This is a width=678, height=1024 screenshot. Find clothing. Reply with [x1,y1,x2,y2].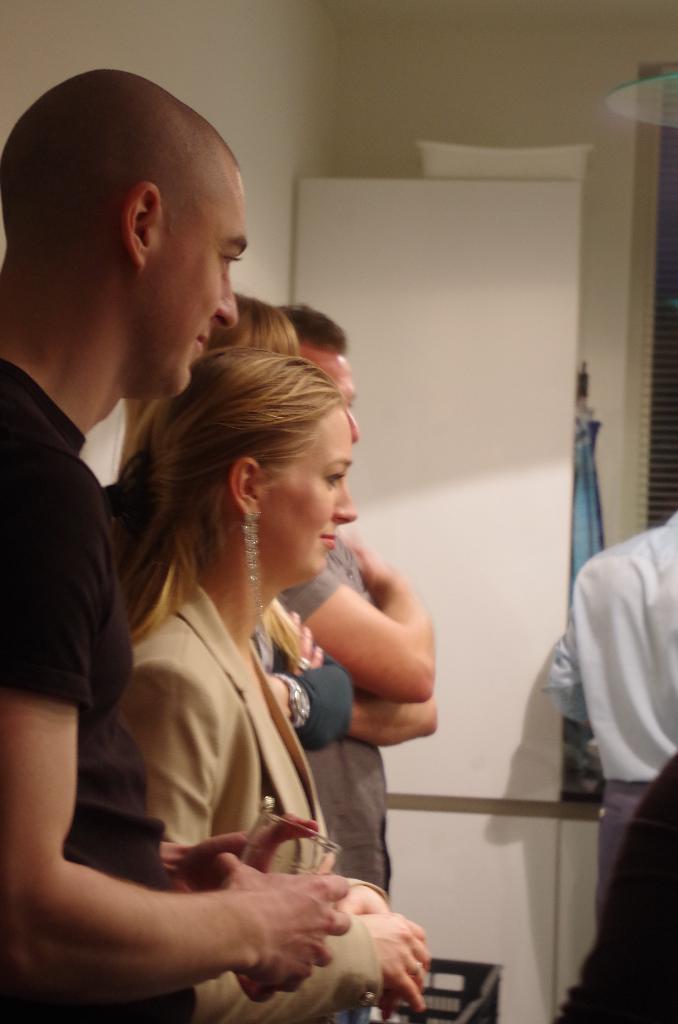
[528,508,677,936].
